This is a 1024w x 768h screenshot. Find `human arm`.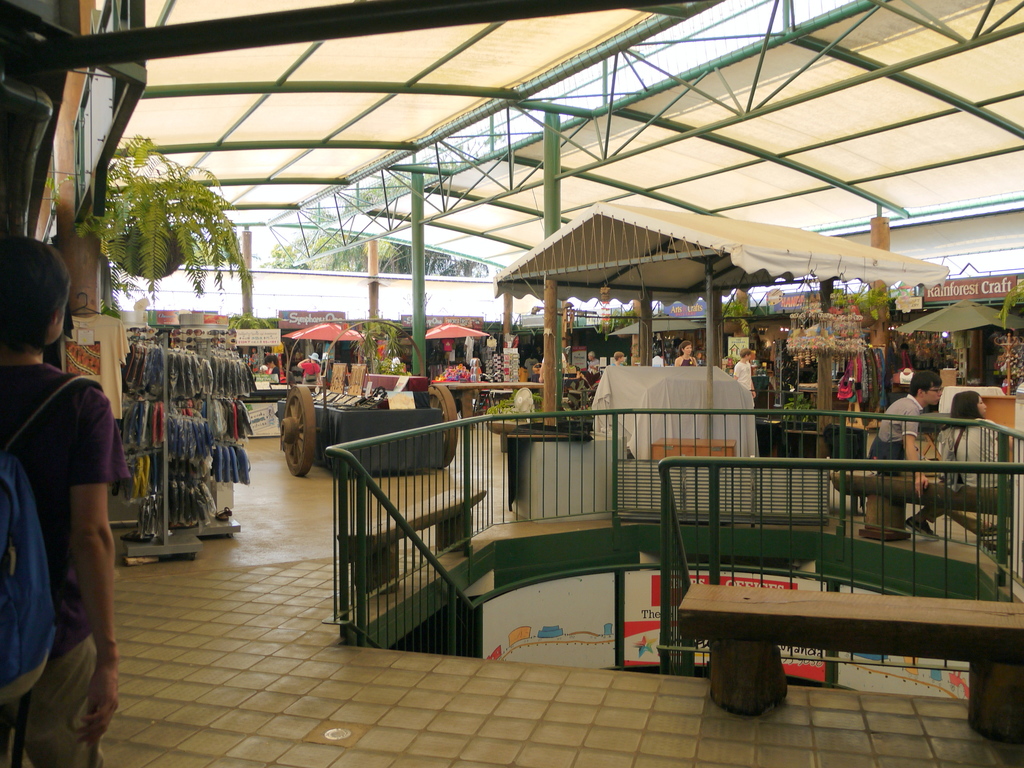
Bounding box: (922,410,962,477).
